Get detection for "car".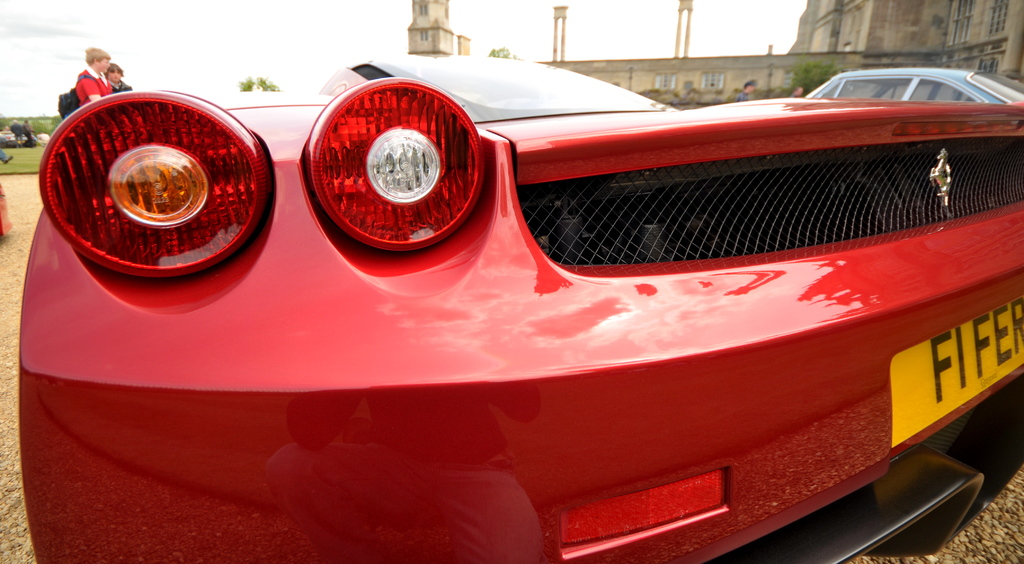
Detection: detection(799, 68, 1022, 98).
